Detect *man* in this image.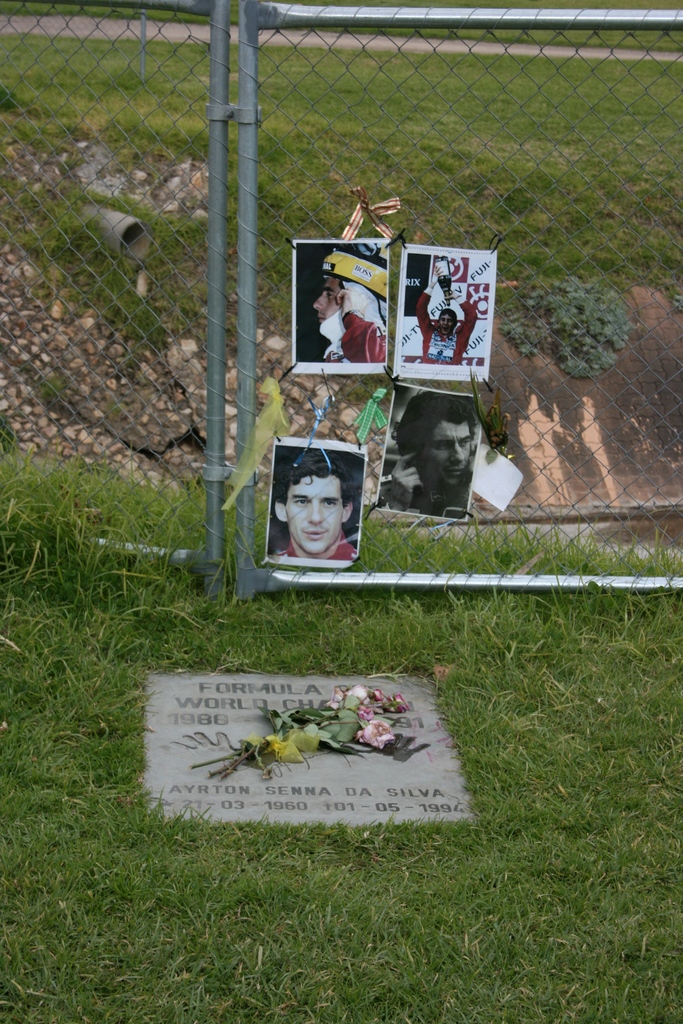
Detection: bbox(262, 452, 357, 564).
